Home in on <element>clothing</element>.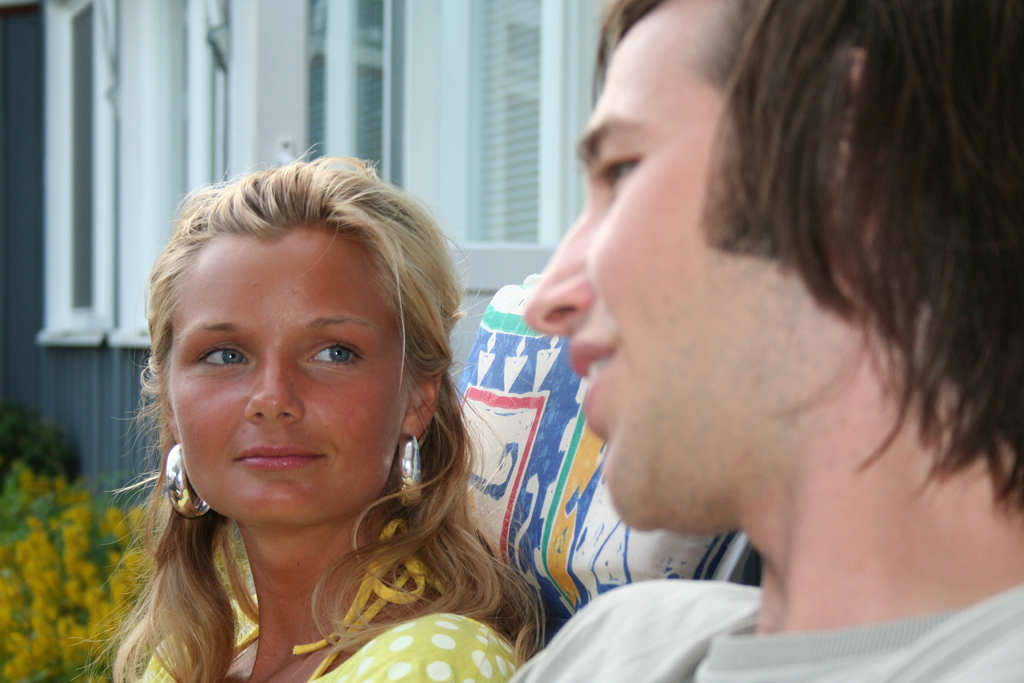
Homed in at (left=520, top=573, right=1023, bottom=682).
